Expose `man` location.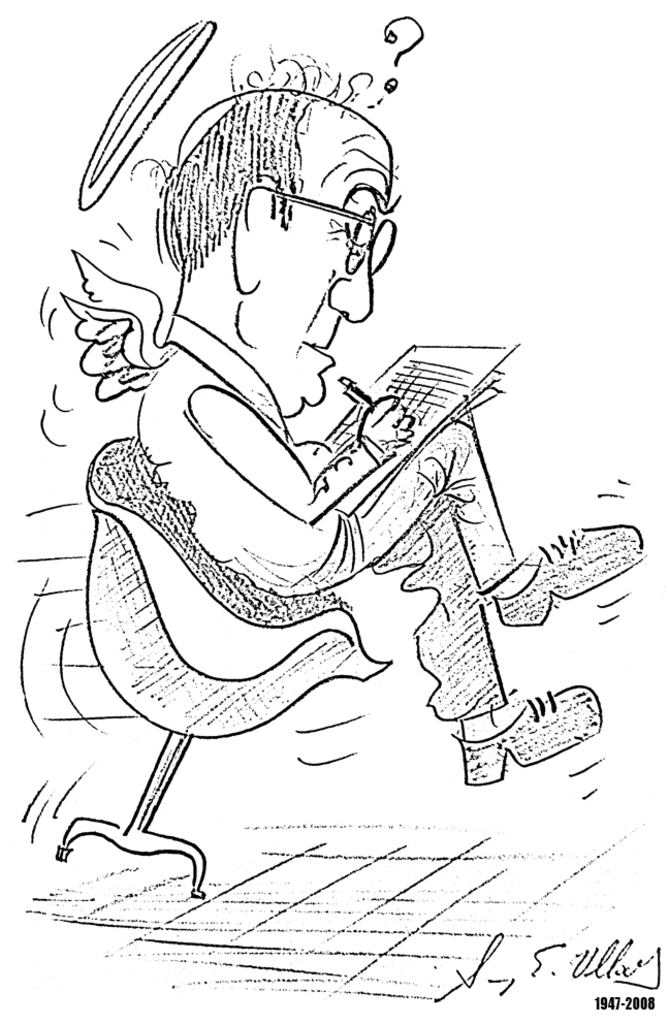
Exposed at (65,82,640,783).
